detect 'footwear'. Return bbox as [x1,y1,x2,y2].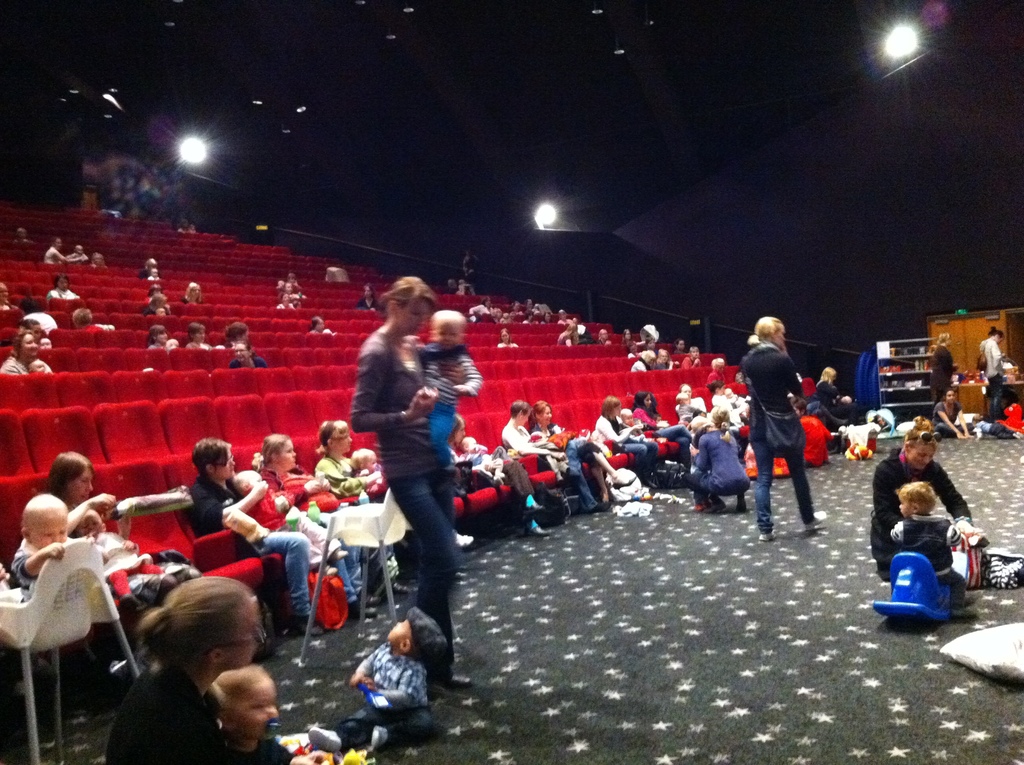
[807,509,824,531].
